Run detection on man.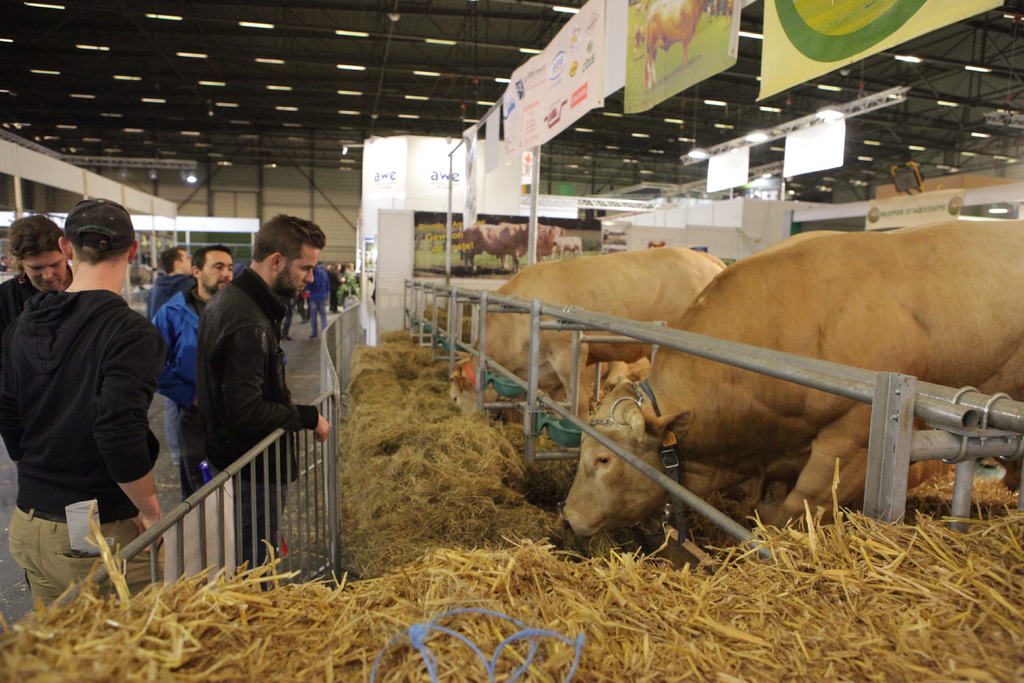
Result: [x1=0, y1=210, x2=76, y2=298].
